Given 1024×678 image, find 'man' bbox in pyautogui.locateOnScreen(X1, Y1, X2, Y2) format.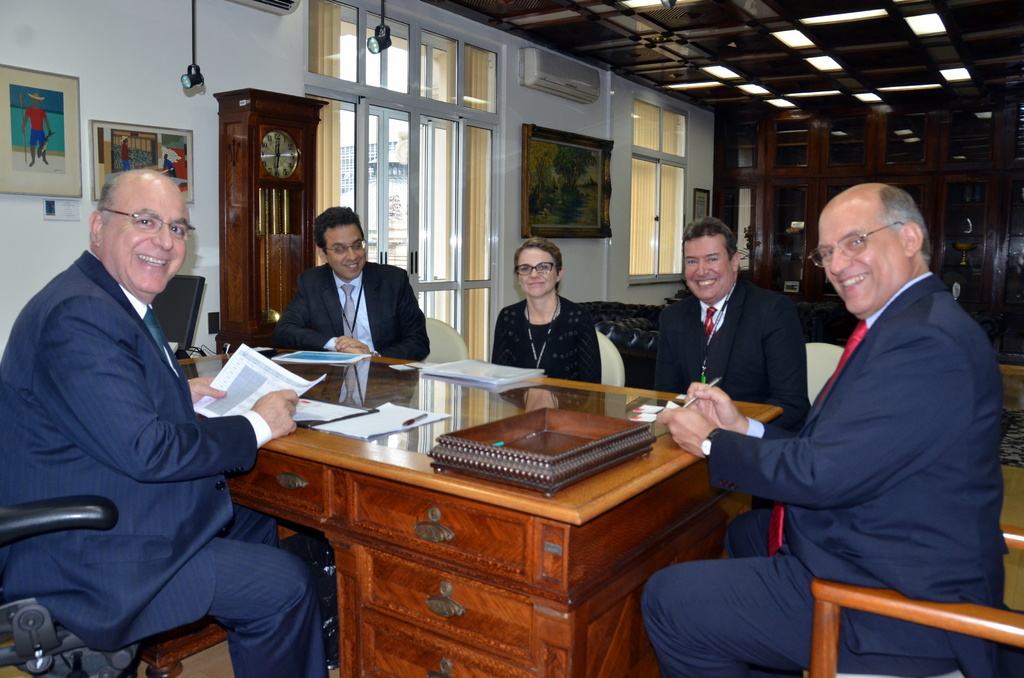
pyautogui.locateOnScreen(709, 161, 1004, 660).
